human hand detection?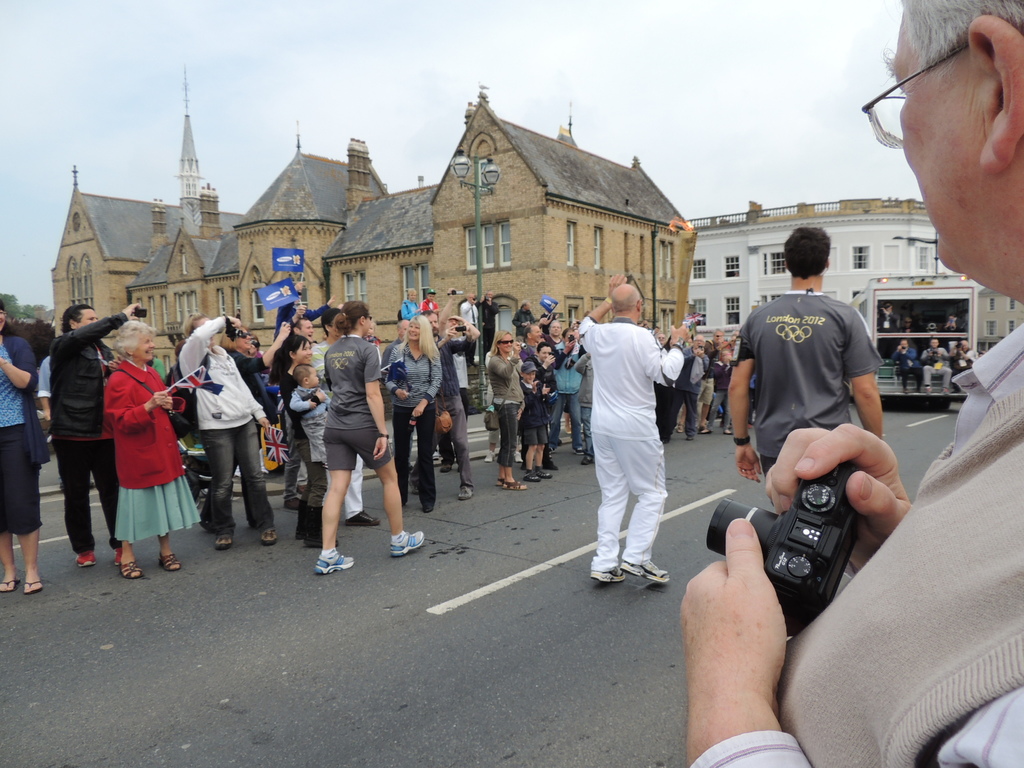
locate(537, 337, 549, 344)
